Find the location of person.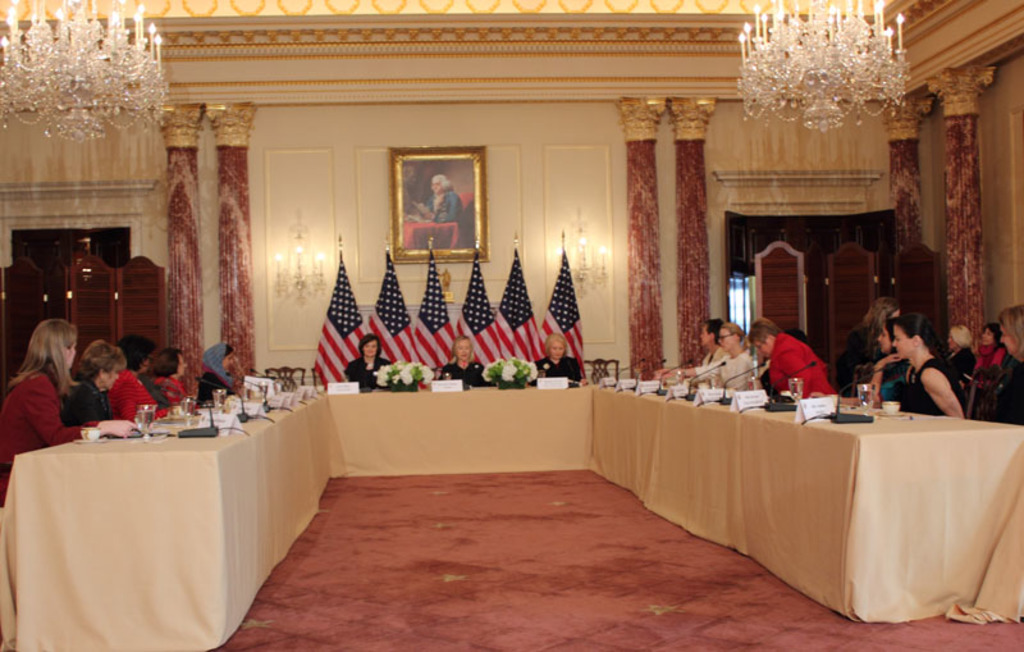
Location: box=[940, 319, 977, 409].
